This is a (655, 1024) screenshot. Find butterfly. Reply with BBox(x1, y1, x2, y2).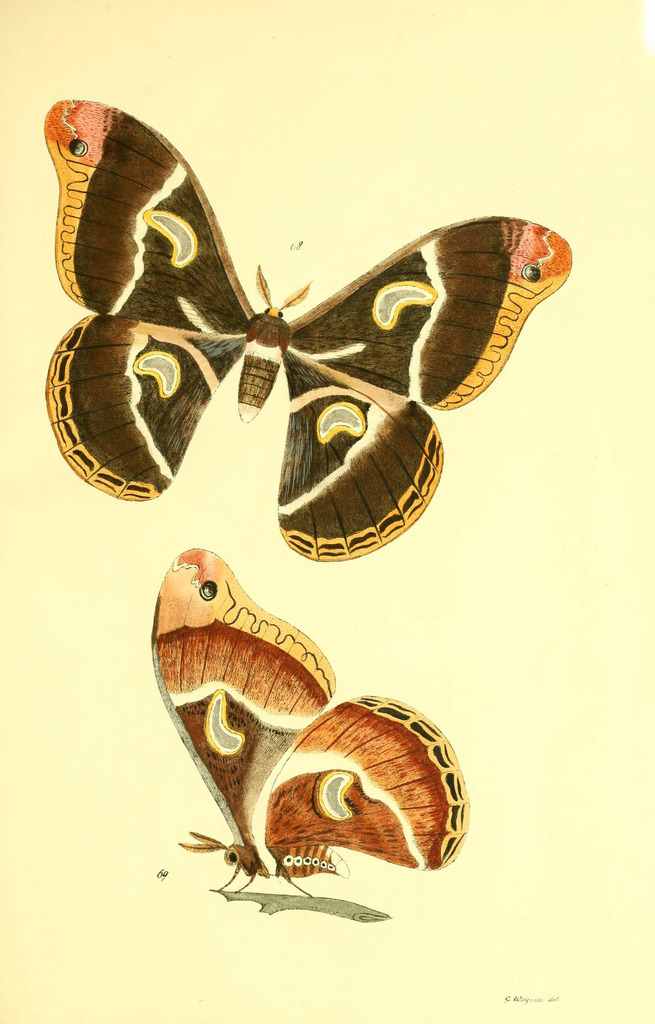
BBox(143, 545, 470, 897).
